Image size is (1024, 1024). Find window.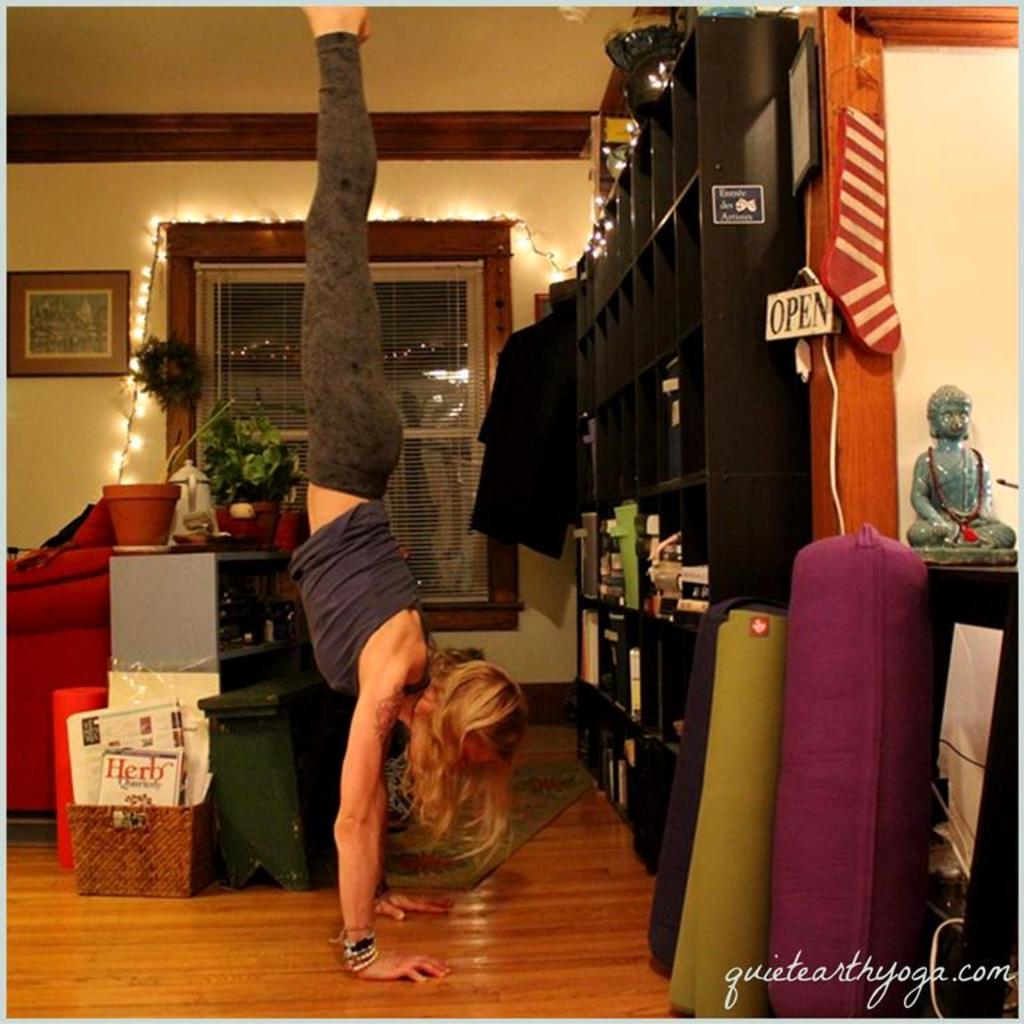
(x1=189, y1=257, x2=488, y2=604).
